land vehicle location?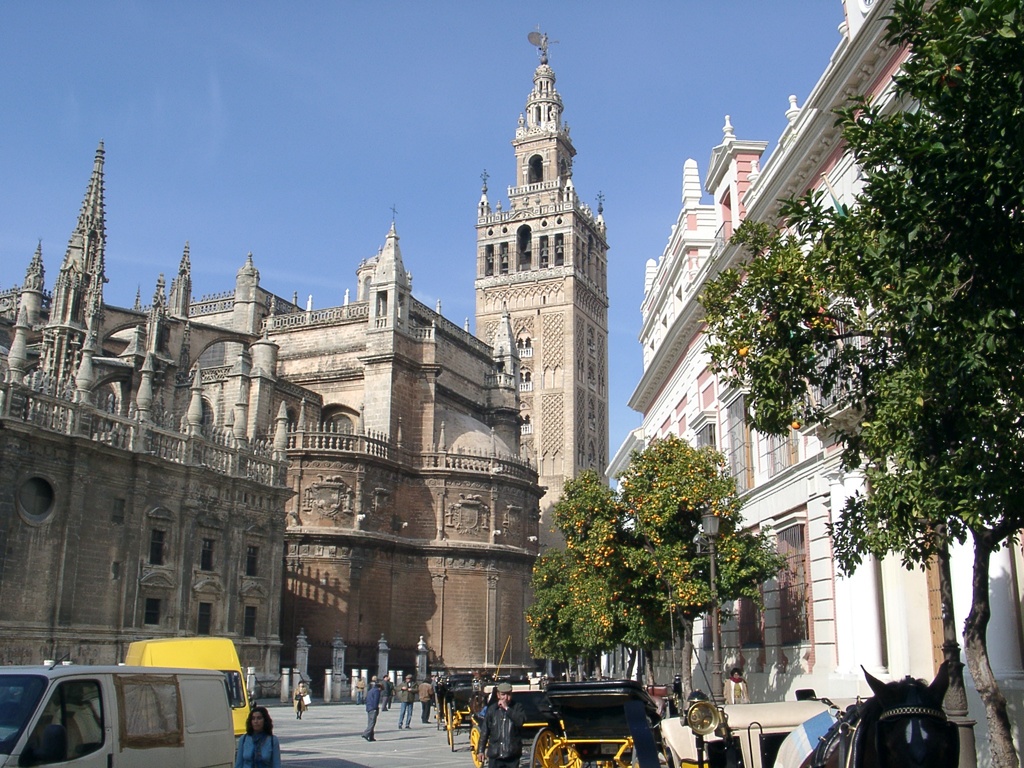
crop(123, 637, 254, 741)
